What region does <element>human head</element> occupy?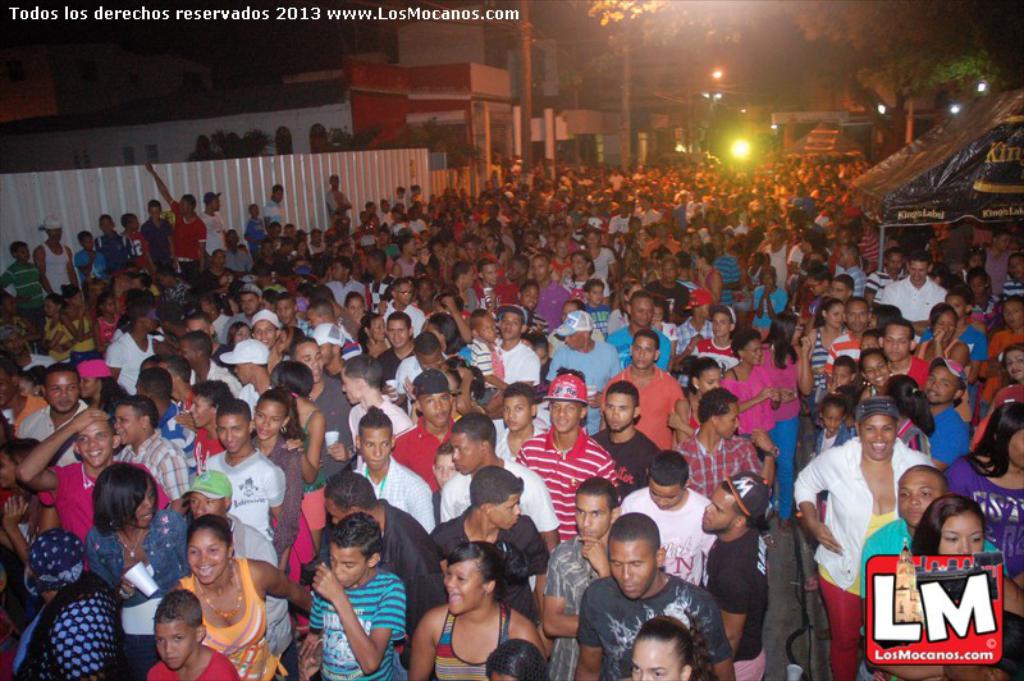
Rect(659, 256, 681, 287).
